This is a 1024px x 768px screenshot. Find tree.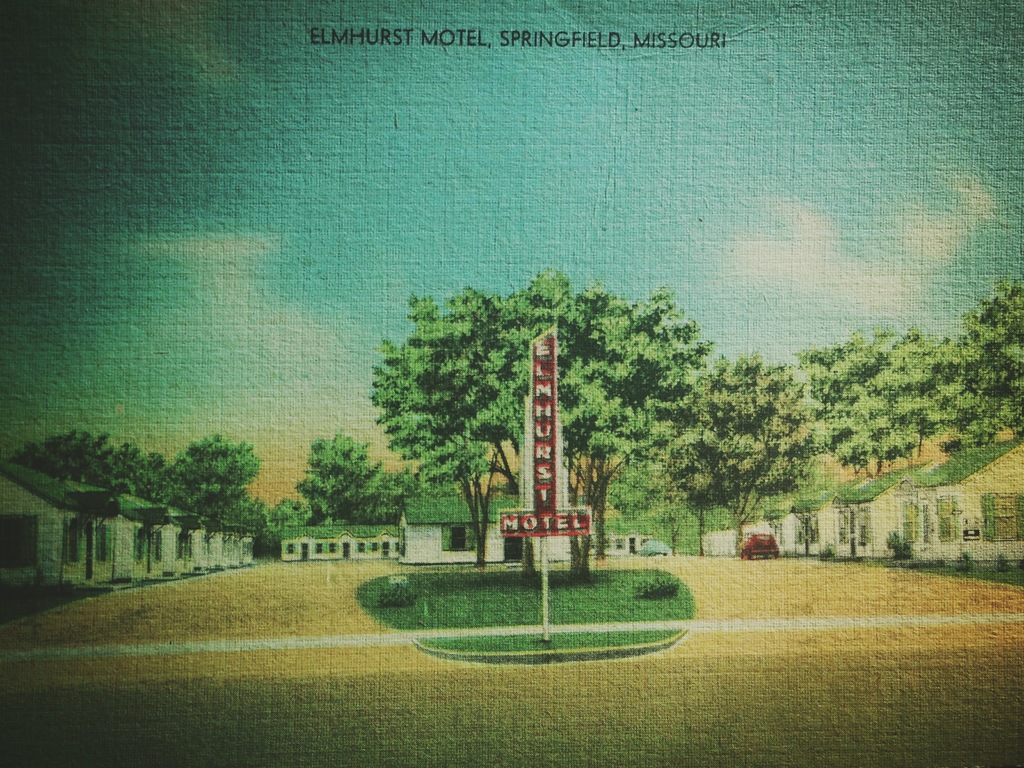
Bounding box: [left=123, top=445, right=185, bottom=569].
